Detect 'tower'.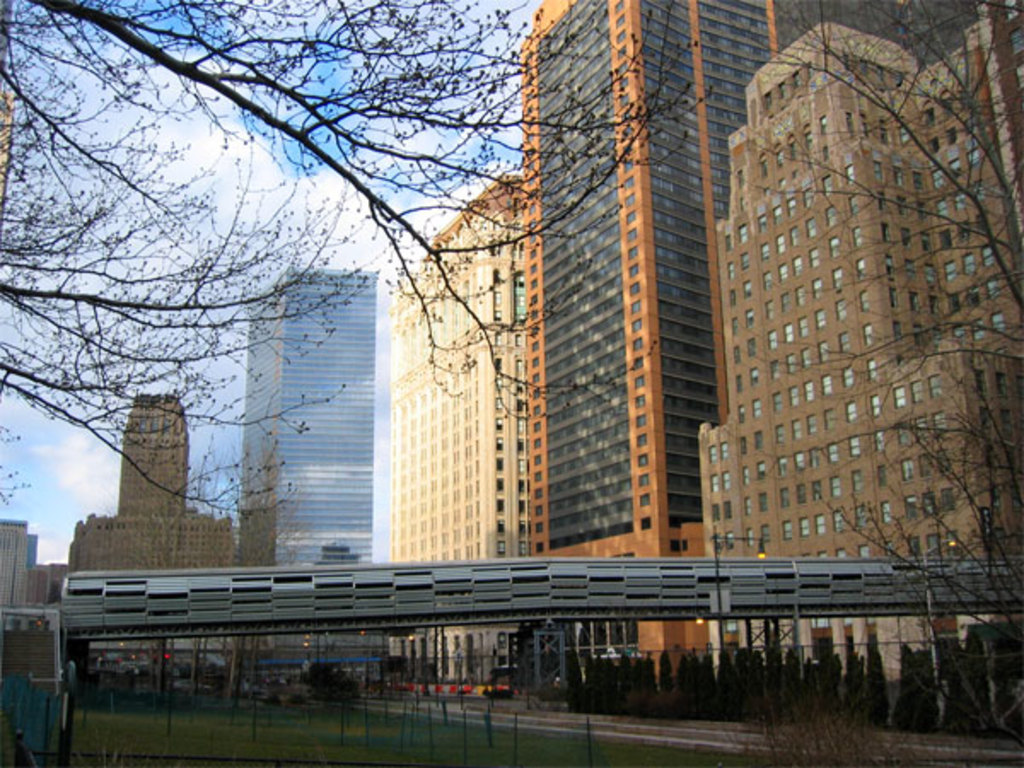
Detected at {"x1": 239, "y1": 266, "x2": 379, "y2": 567}.
